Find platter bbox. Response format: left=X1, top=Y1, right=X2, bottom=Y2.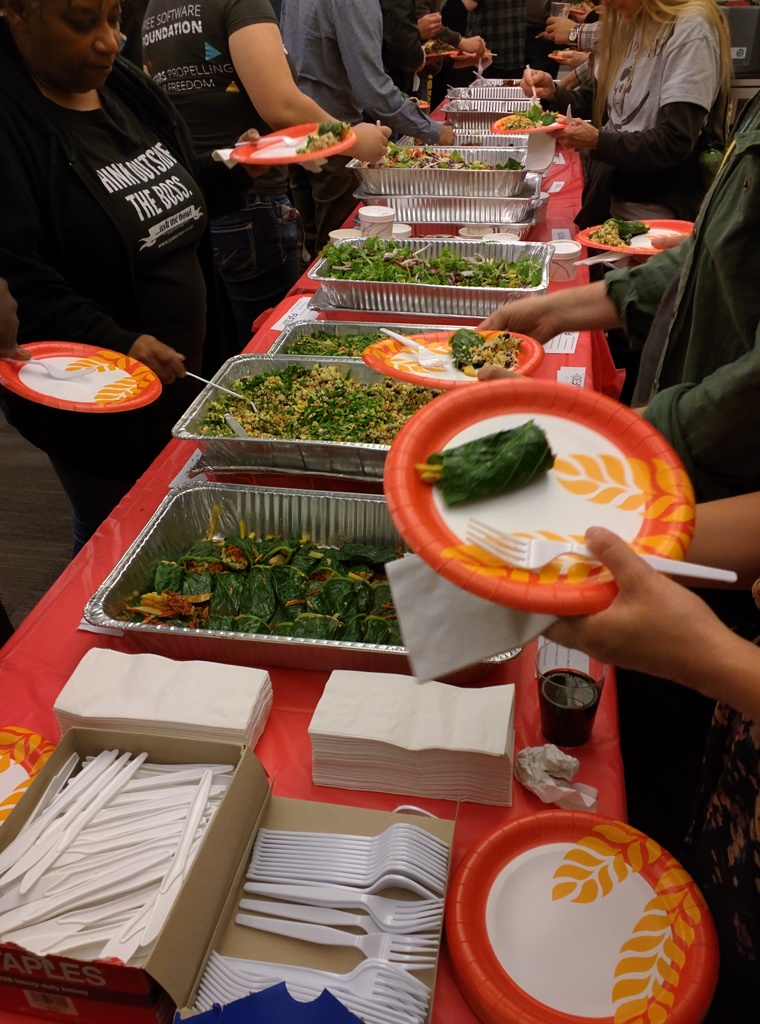
left=364, top=330, right=538, bottom=390.
